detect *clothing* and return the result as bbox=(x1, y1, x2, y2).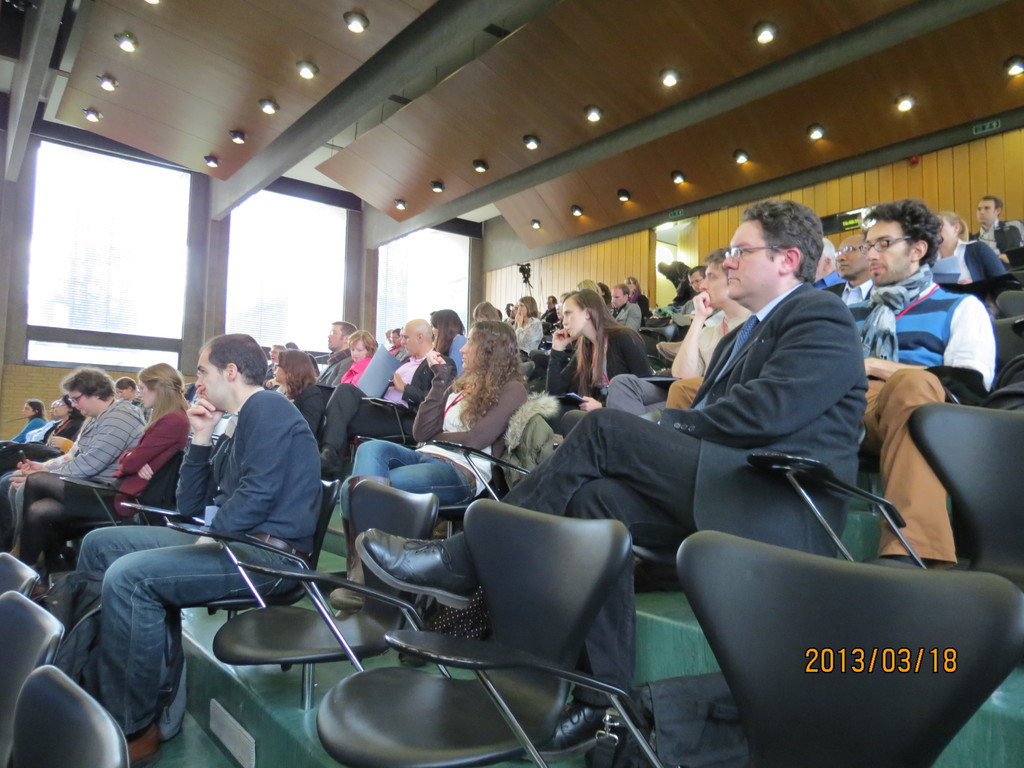
bbox=(547, 331, 652, 417).
